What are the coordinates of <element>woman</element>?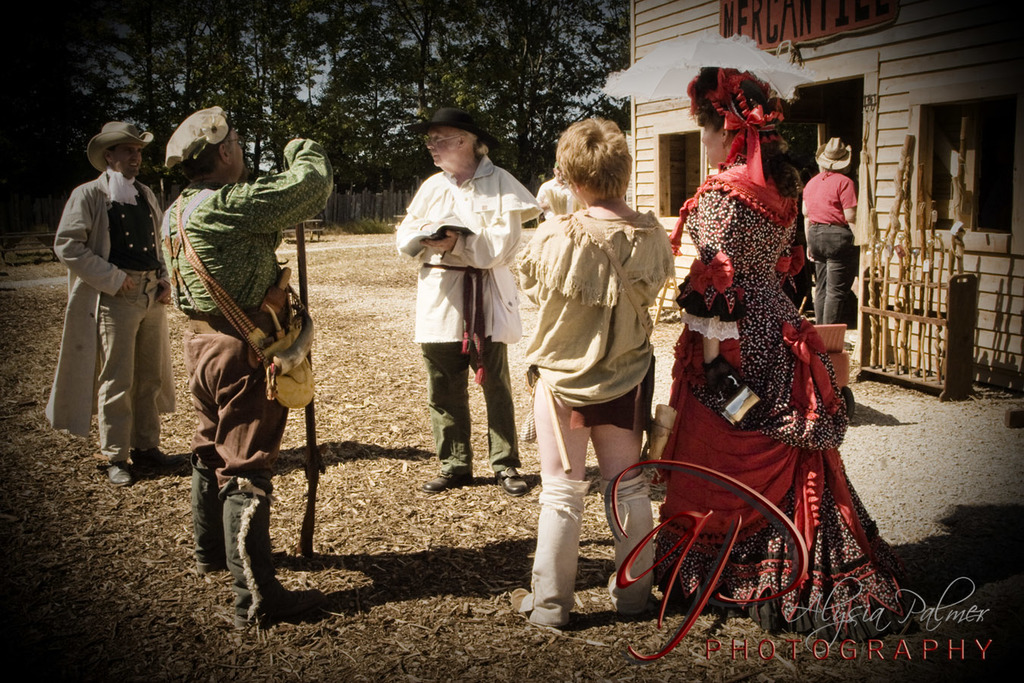
select_region(517, 109, 672, 637).
